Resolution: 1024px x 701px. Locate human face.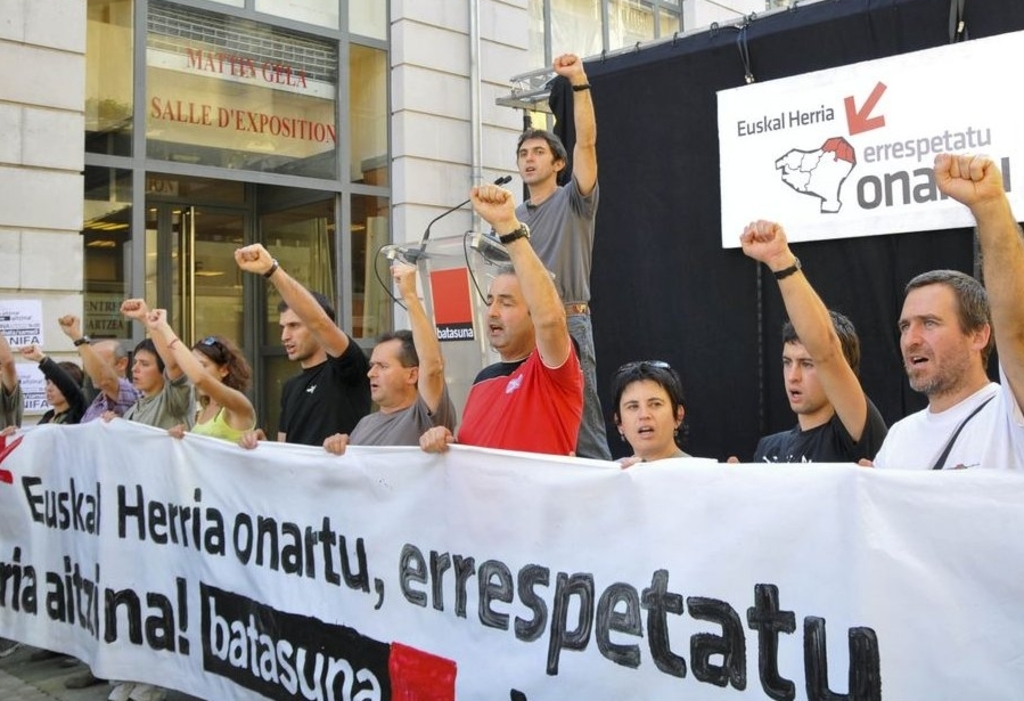
194, 350, 216, 397.
